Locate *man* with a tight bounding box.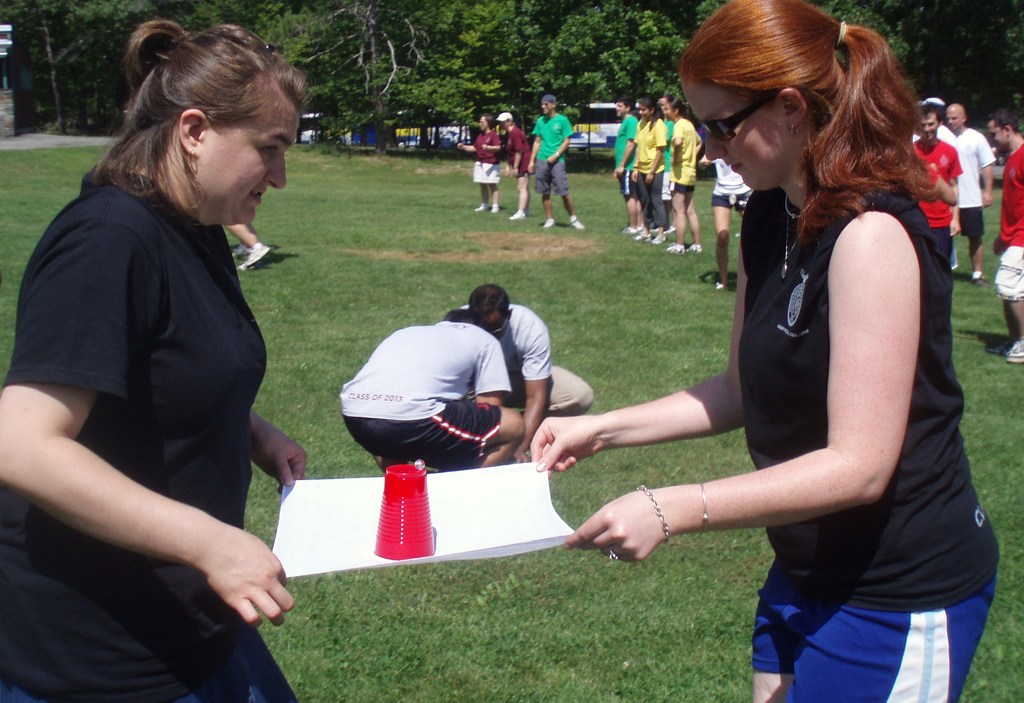
Rect(452, 288, 591, 438).
